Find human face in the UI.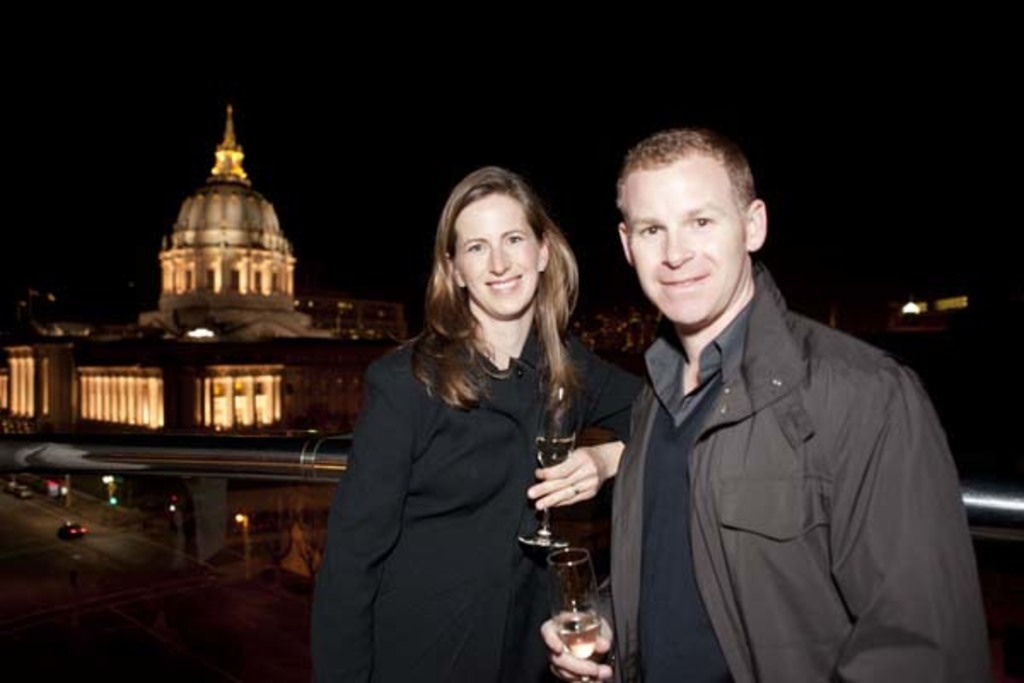
UI element at 628:155:744:324.
